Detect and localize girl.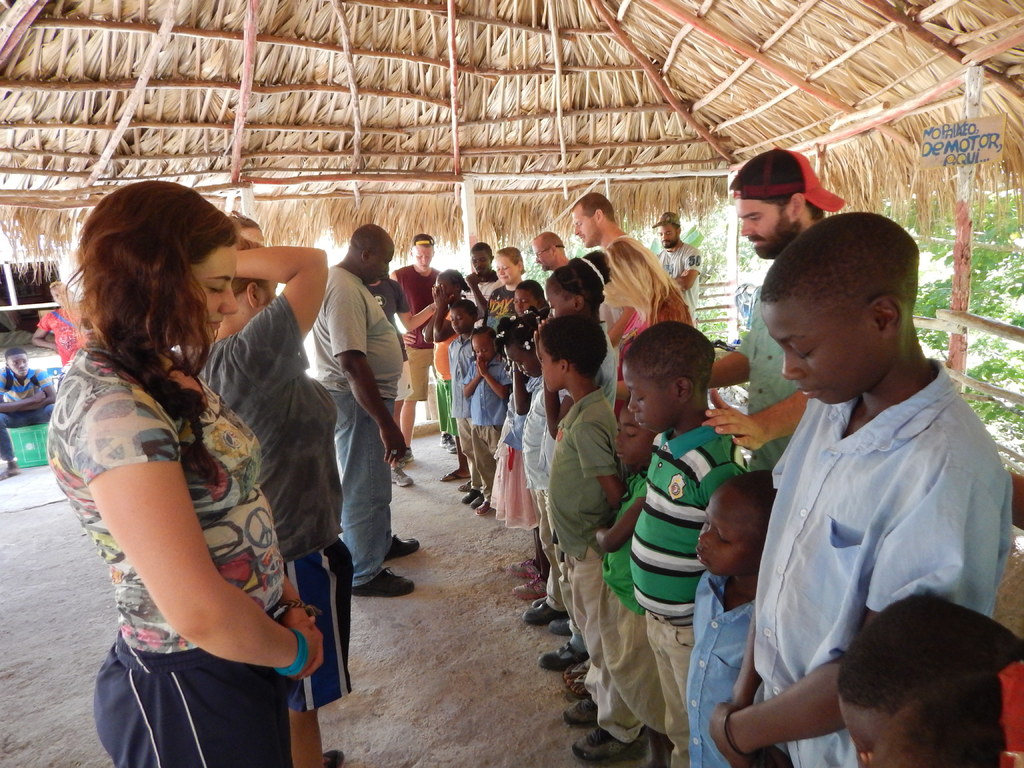
Localized at 540:252:612:671.
